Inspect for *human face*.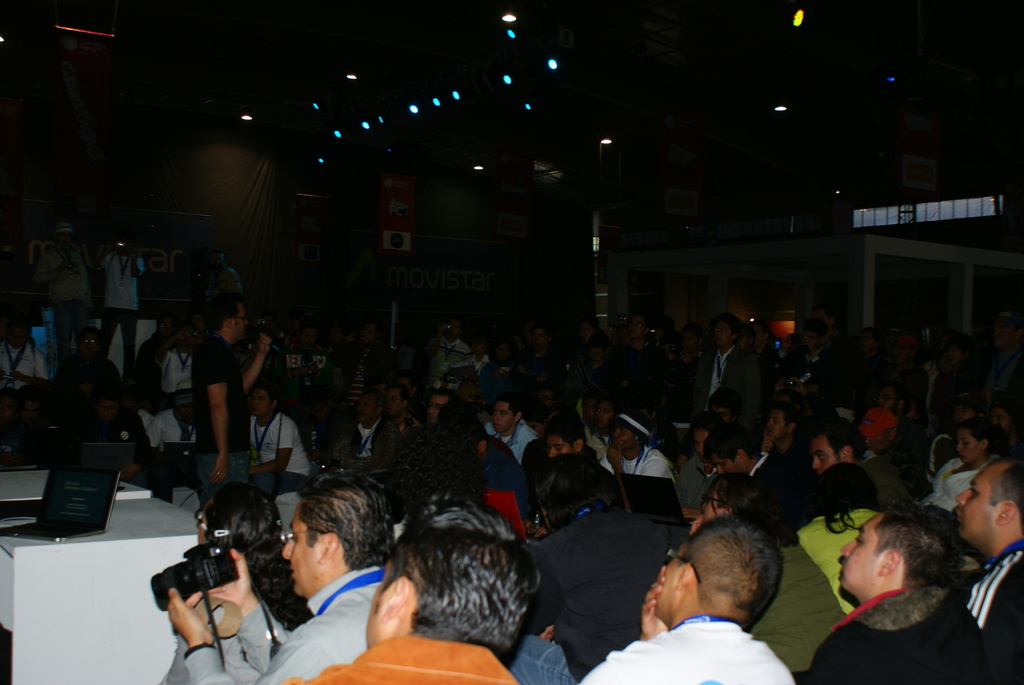
Inspection: x1=716 y1=322 x2=731 y2=348.
